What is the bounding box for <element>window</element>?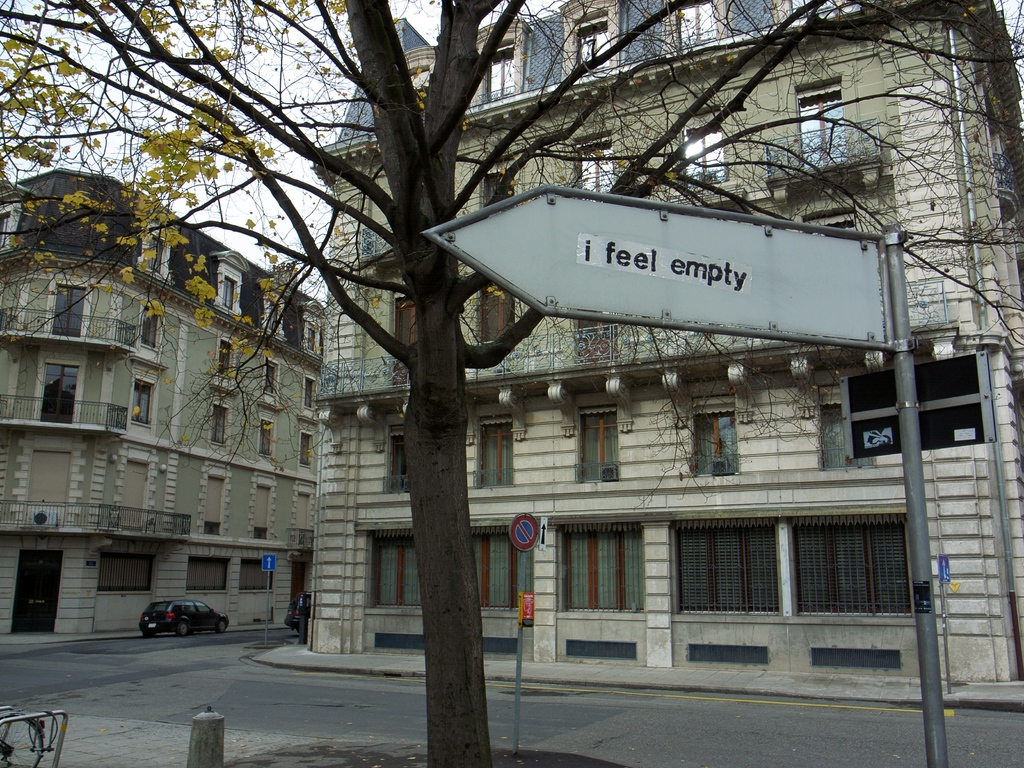
<region>133, 382, 147, 420</region>.
